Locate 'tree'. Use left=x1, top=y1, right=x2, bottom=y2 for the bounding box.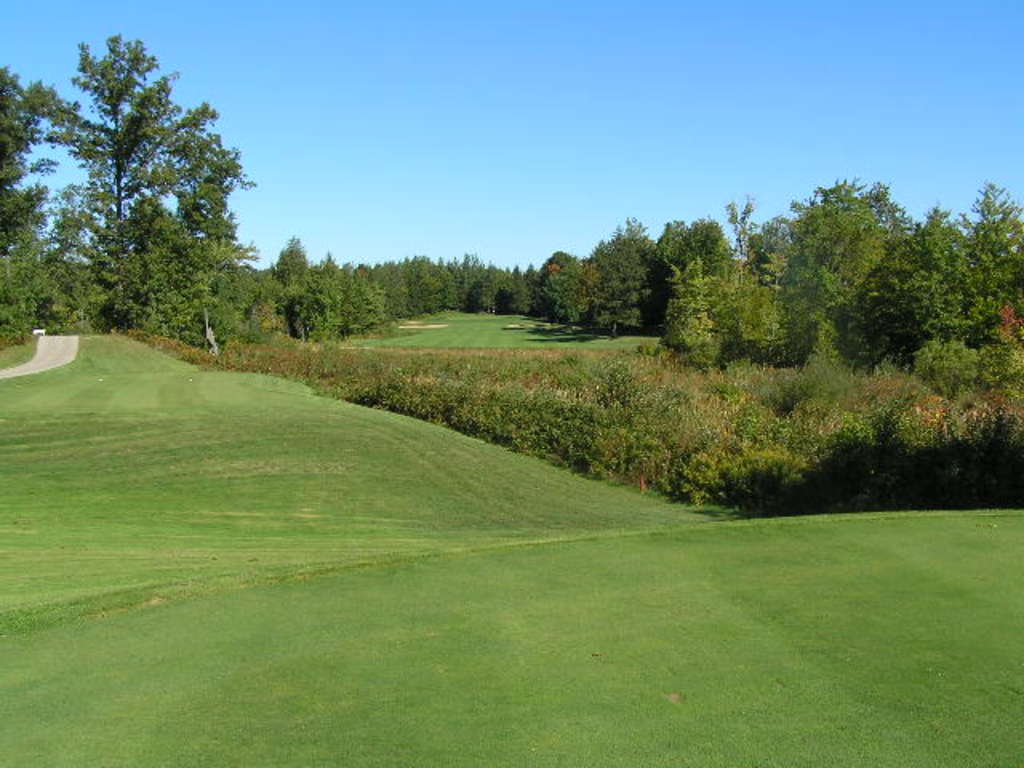
left=0, top=62, right=70, bottom=270.
